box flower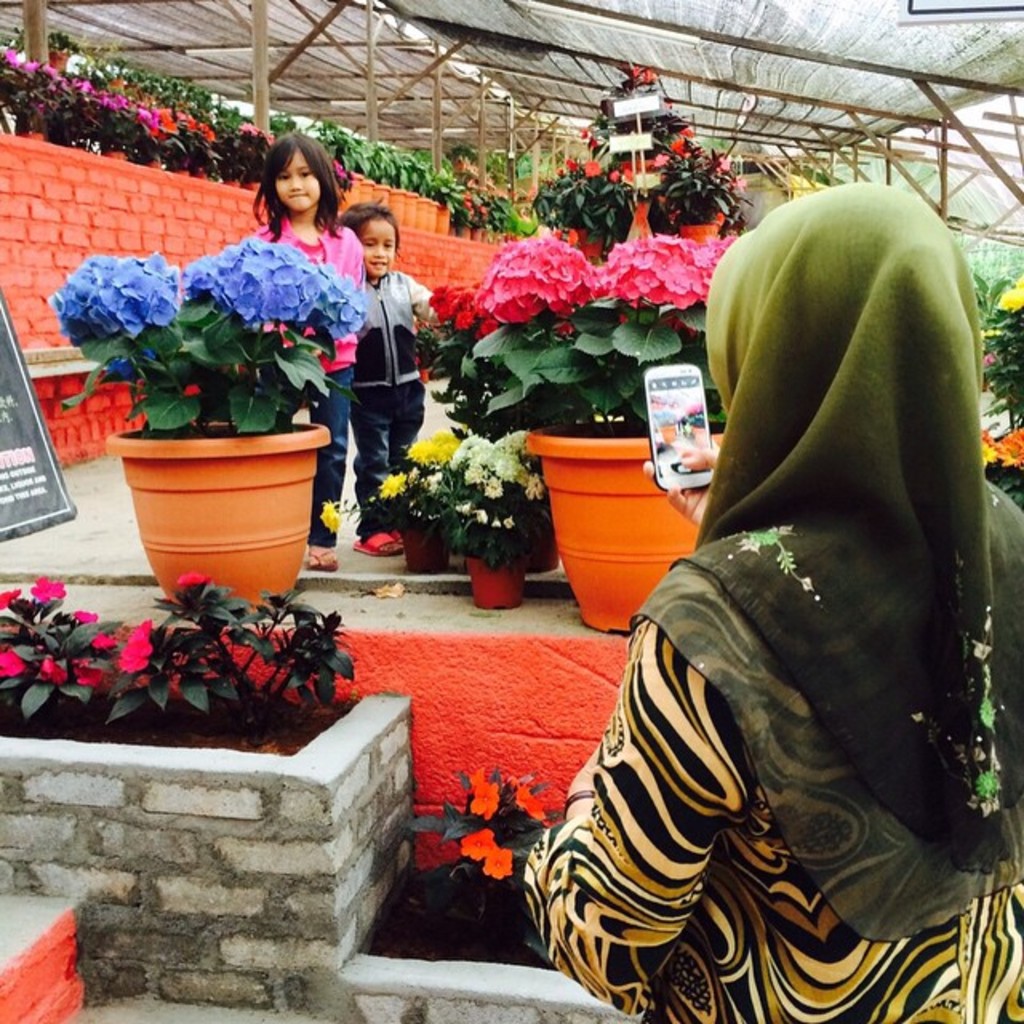
[69, 658, 102, 685]
